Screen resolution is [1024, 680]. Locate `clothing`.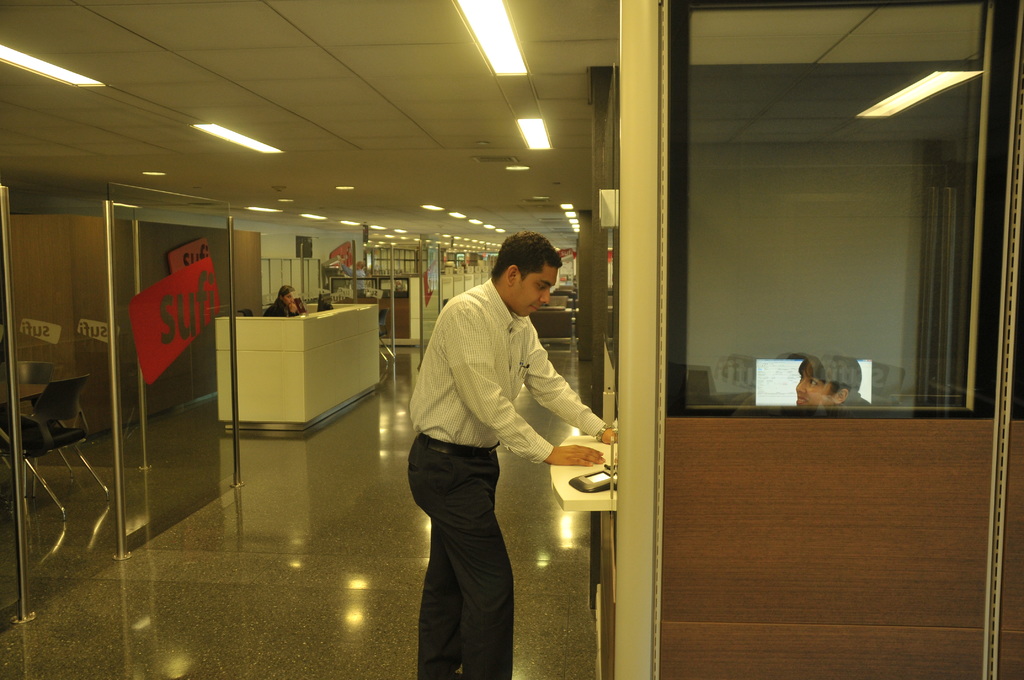
pyautogui.locateOnScreen(397, 268, 583, 629).
